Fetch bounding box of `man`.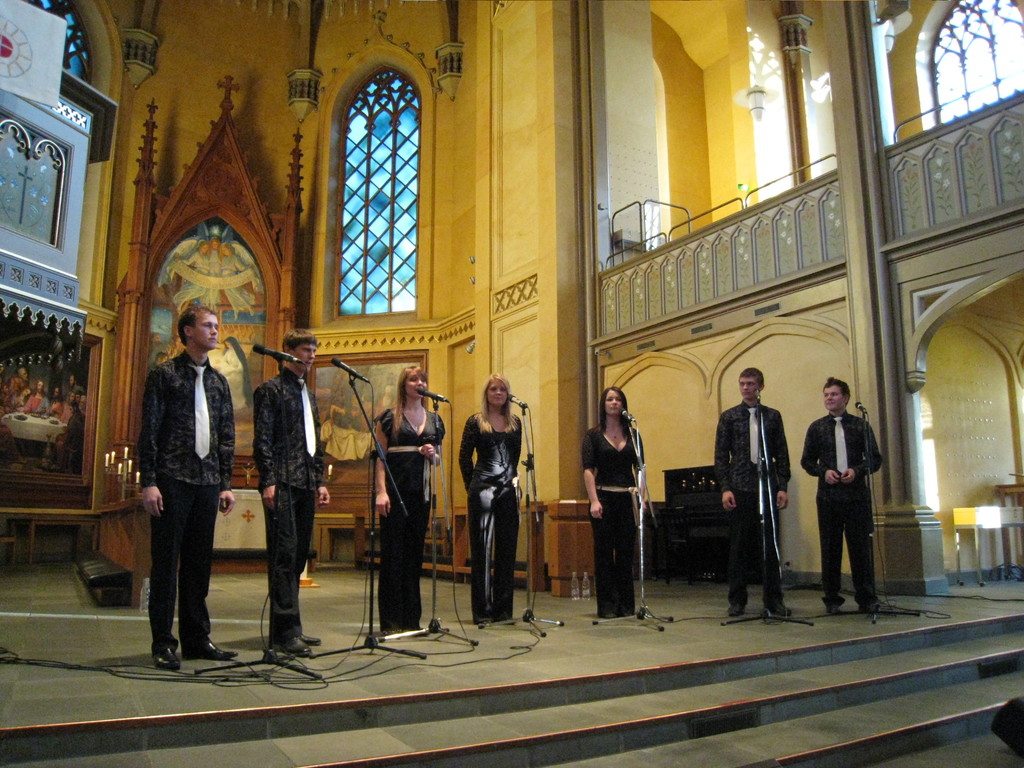
Bbox: (130,289,232,666).
